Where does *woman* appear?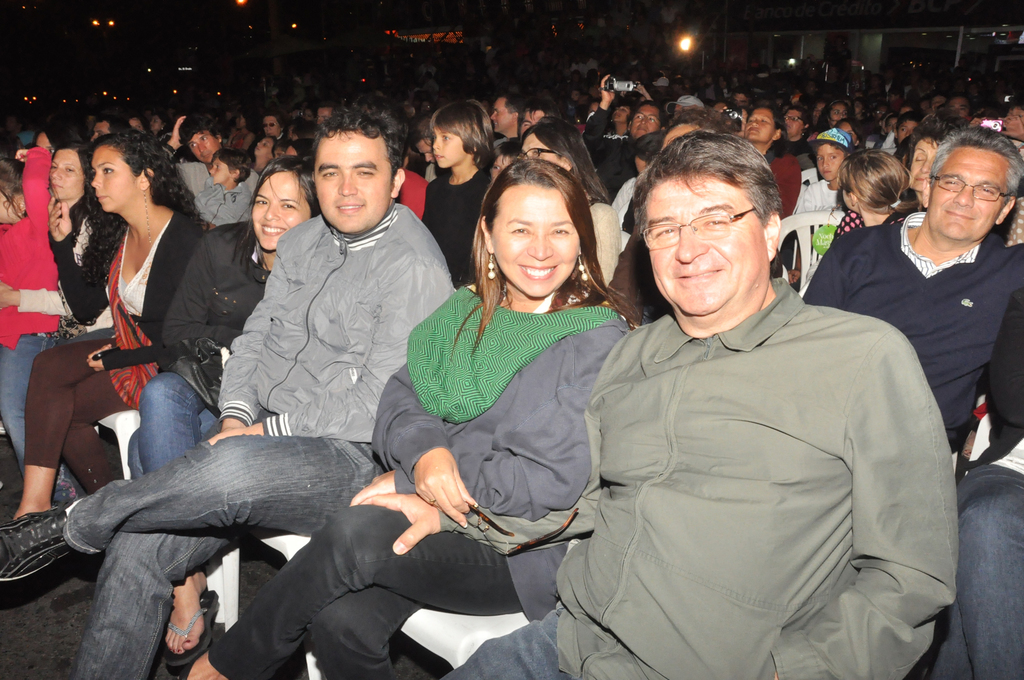
Appears at crop(180, 156, 634, 679).
